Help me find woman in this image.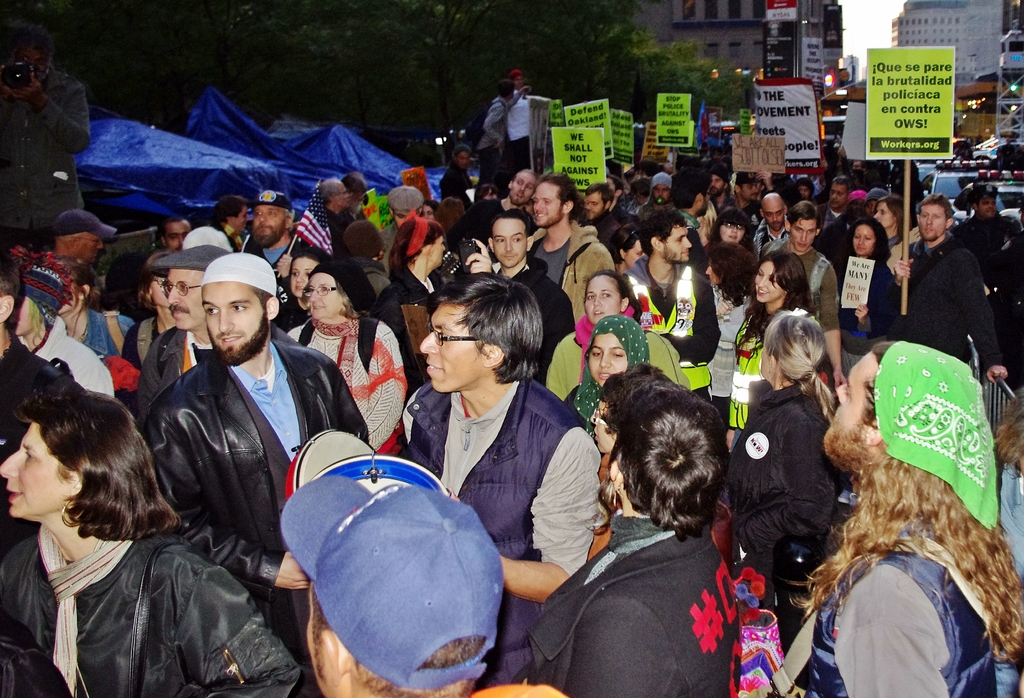
Found it: <region>122, 250, 180, 382</region>.
